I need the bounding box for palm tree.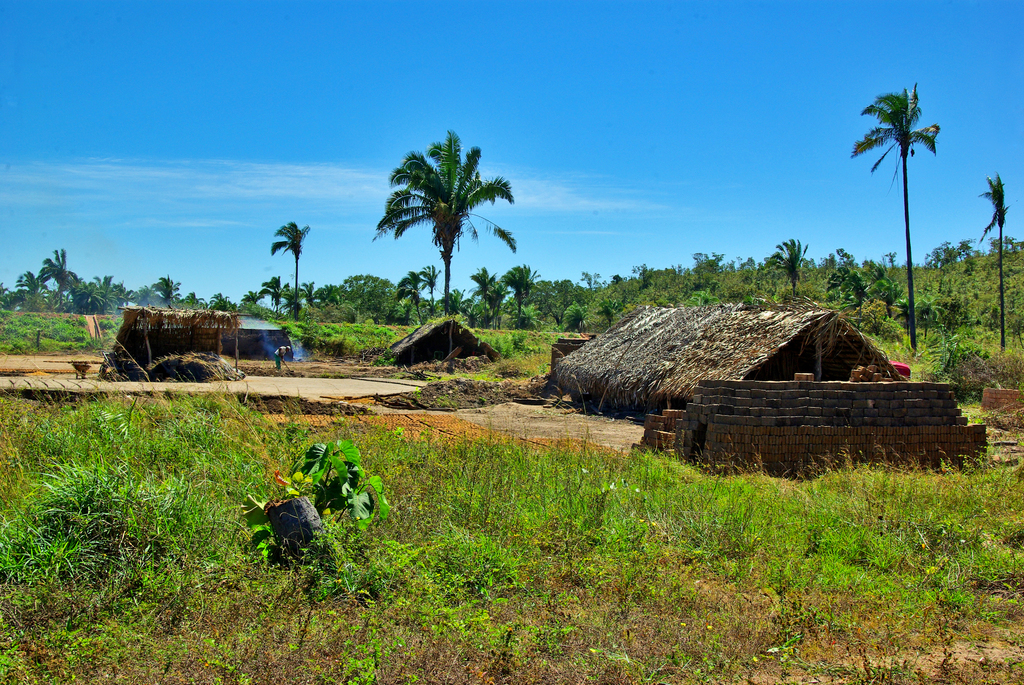
Here it is: [left=986, top=181, right=1002, bottom=370].
